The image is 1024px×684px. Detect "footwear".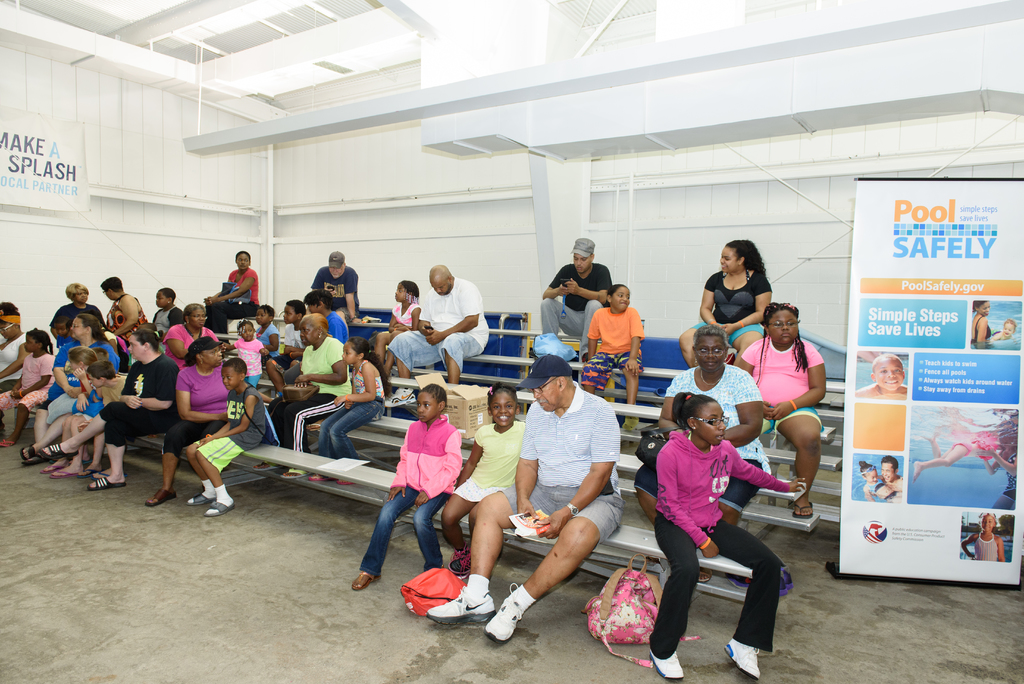
Detection: Rect(384, 387, 417, 410).
